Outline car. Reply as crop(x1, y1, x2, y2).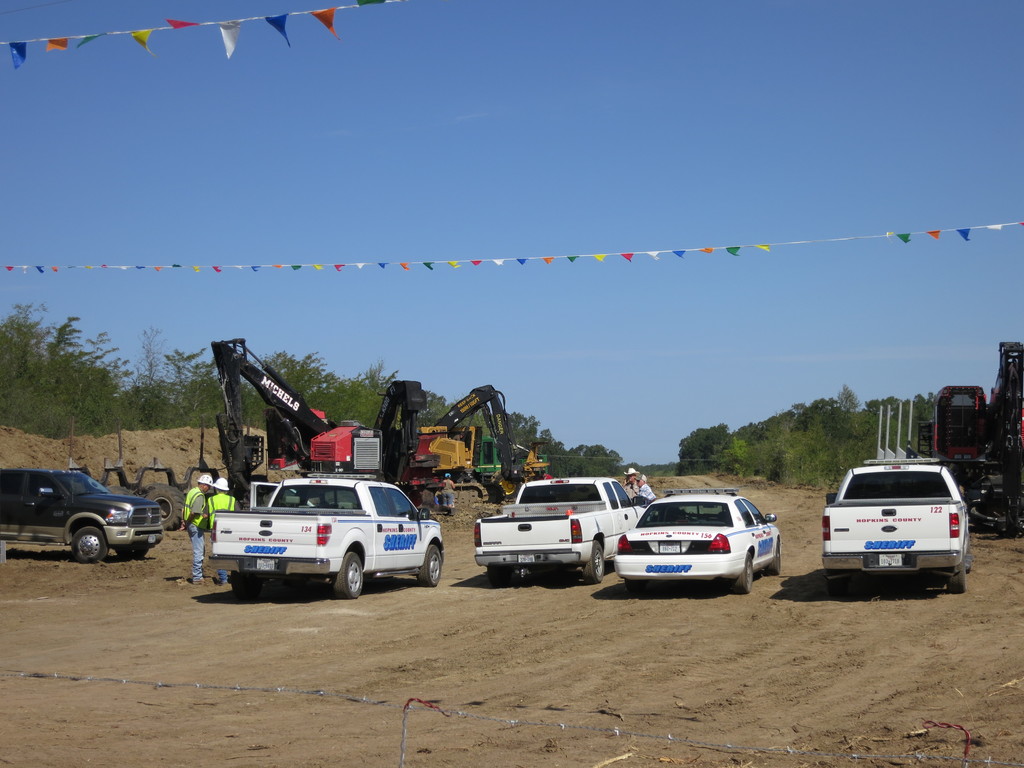
crop(0, 470, 167, 565).
